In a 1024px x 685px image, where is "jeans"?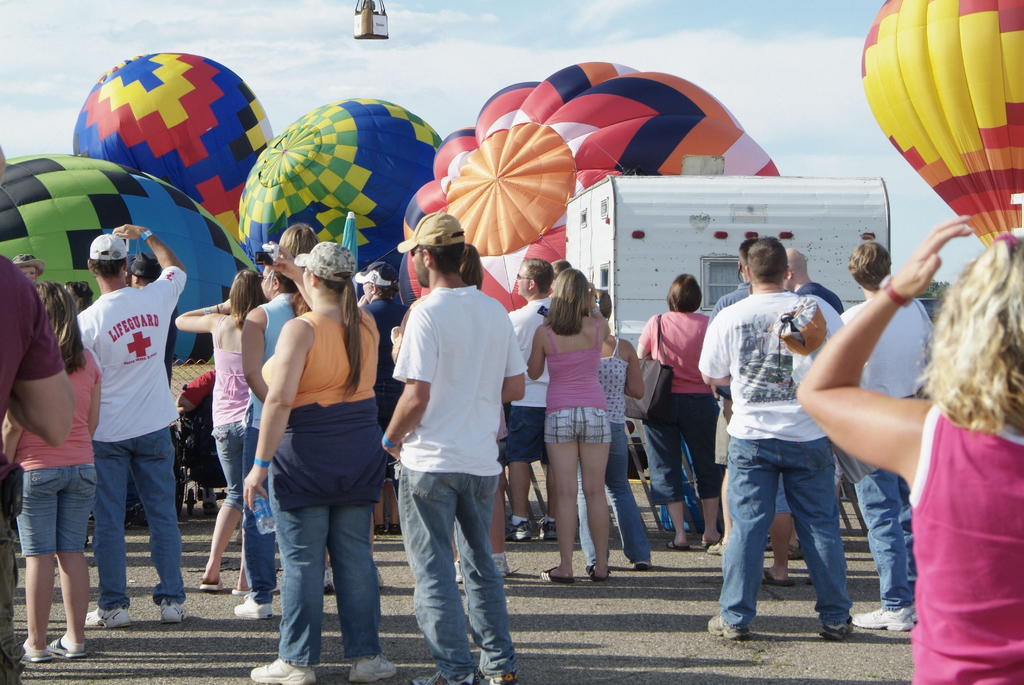
l=90, t=424, r=186, b=609.
